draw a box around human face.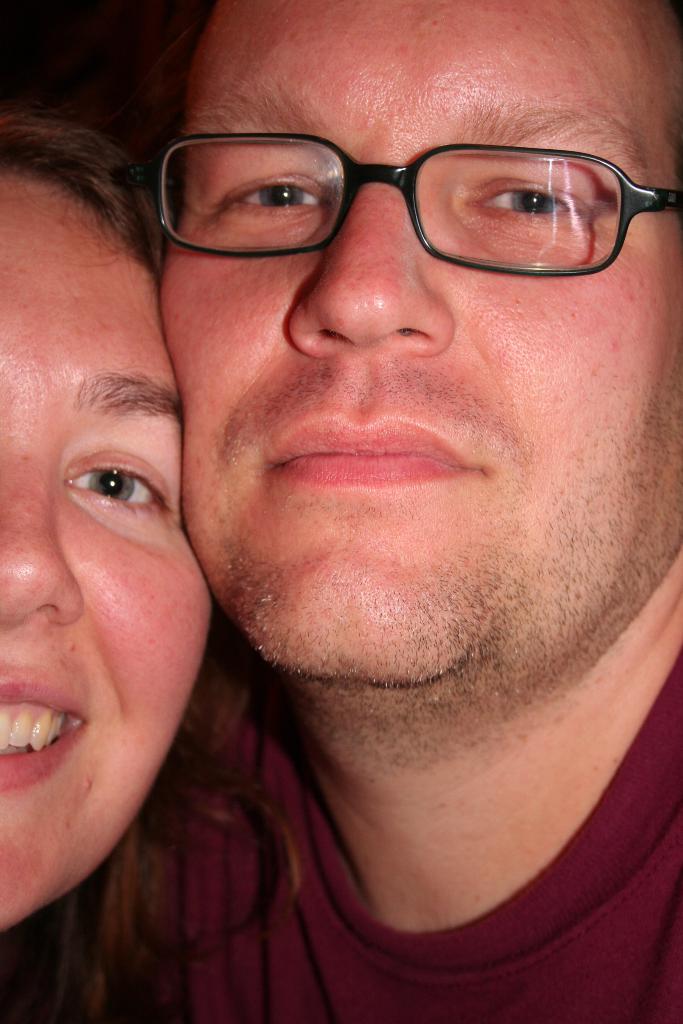
select_region(0, 166, 213, 937).
